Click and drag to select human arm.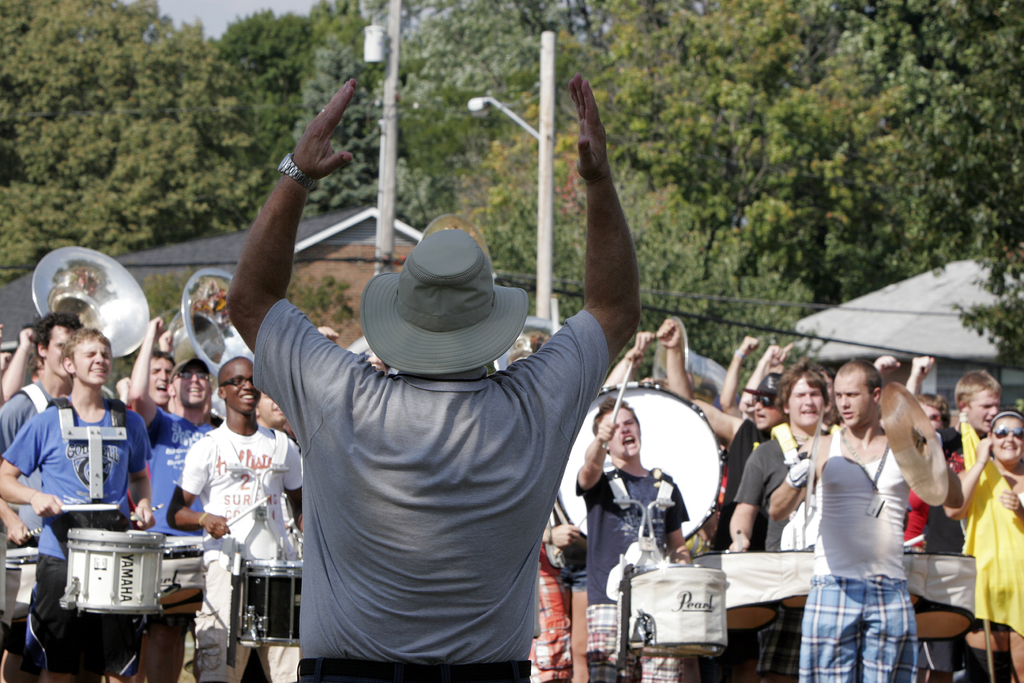
Selection: <region>162, 434, 235, 544</region>.
